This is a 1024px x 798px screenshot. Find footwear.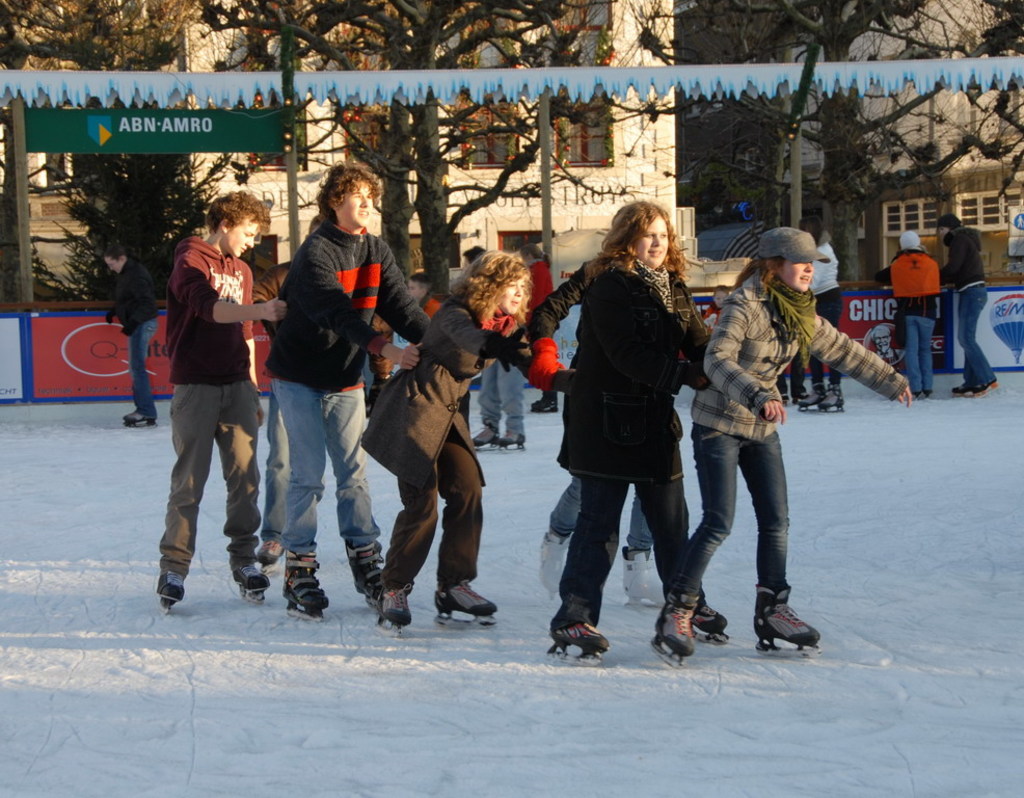
Bounding box: locate(350, 539, 382, 610).
